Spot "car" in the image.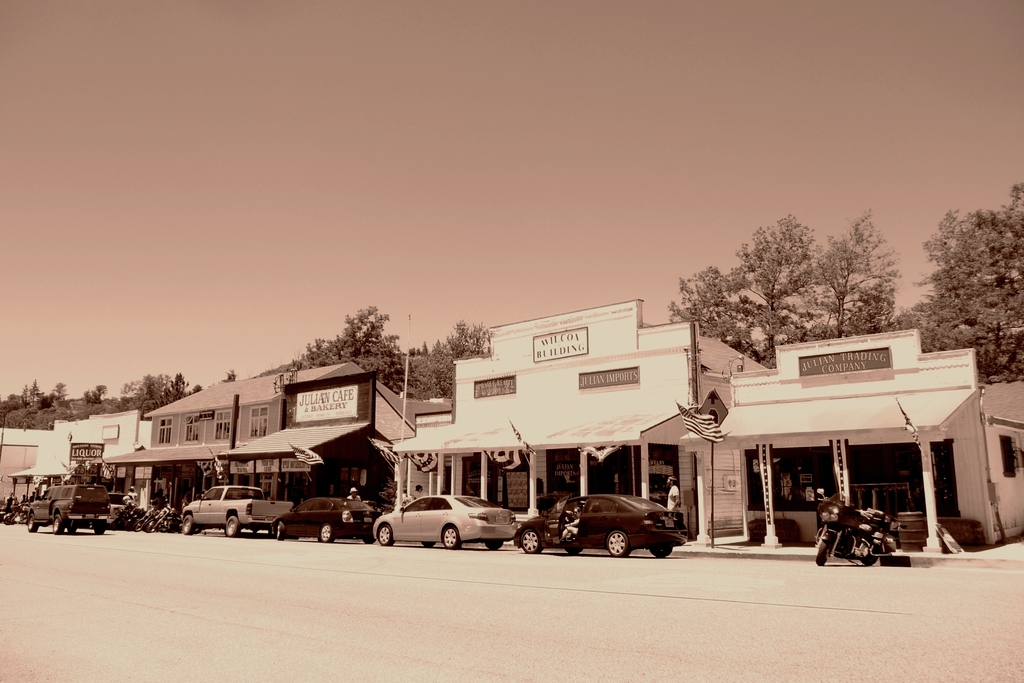
"car" found at x1=374, y1=497, x2=519, y2=547.
